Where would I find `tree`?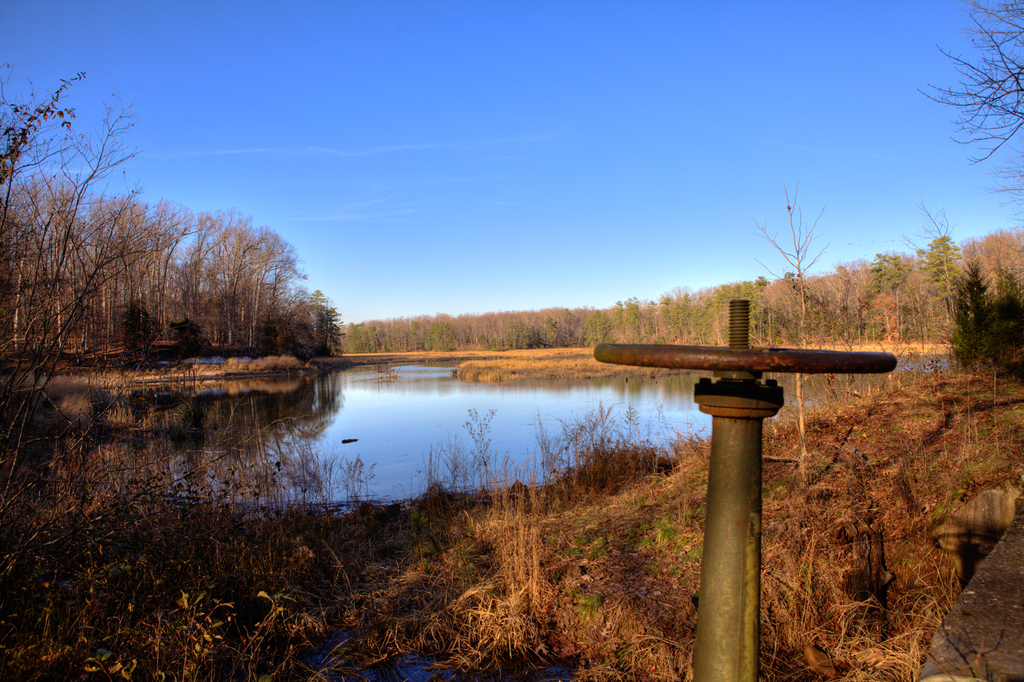
At [122, 193, 162, 349].
